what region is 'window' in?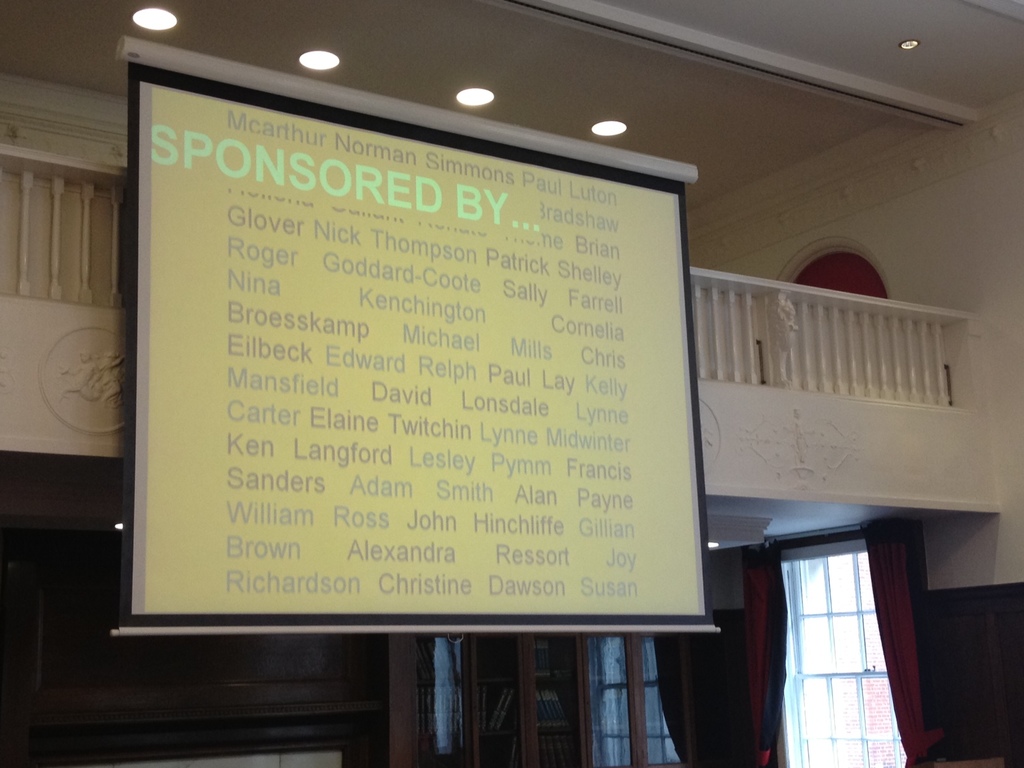
box=[769, 541, 909, 767].
